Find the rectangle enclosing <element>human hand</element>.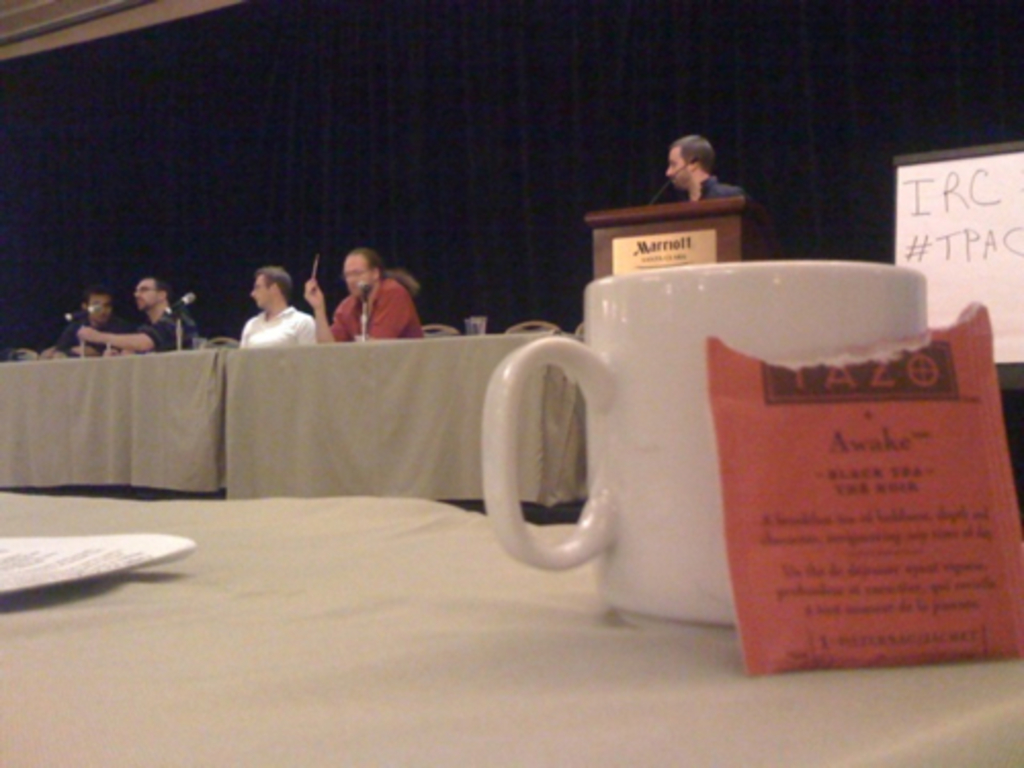
[78,324,102,344].
